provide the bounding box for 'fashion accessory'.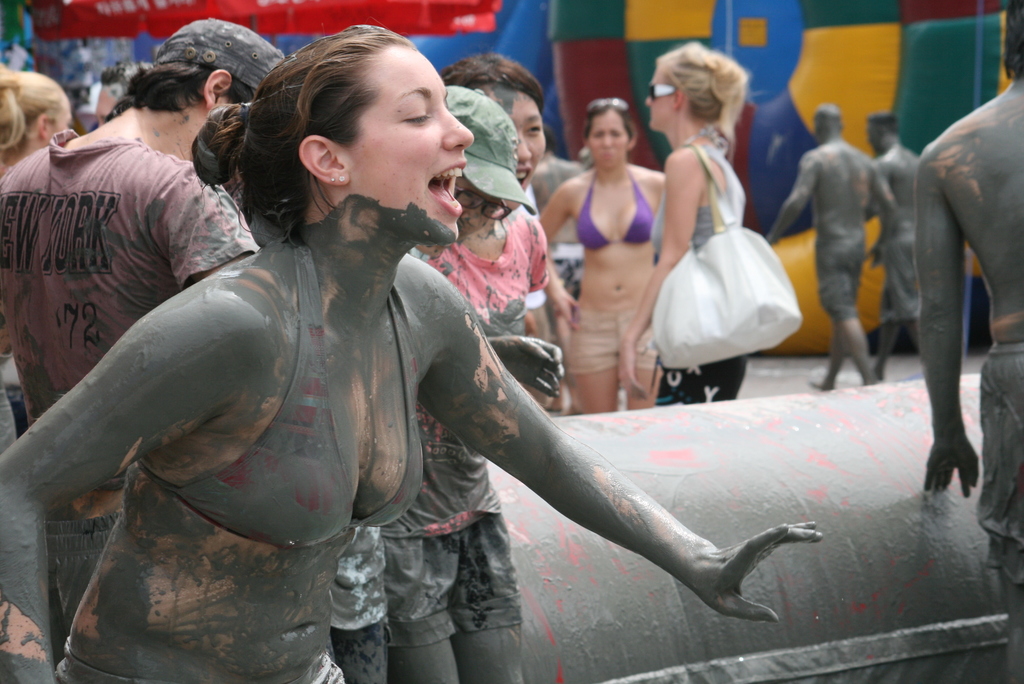
pyautogui.locateOnScreen(444, 87, 538, 213).
